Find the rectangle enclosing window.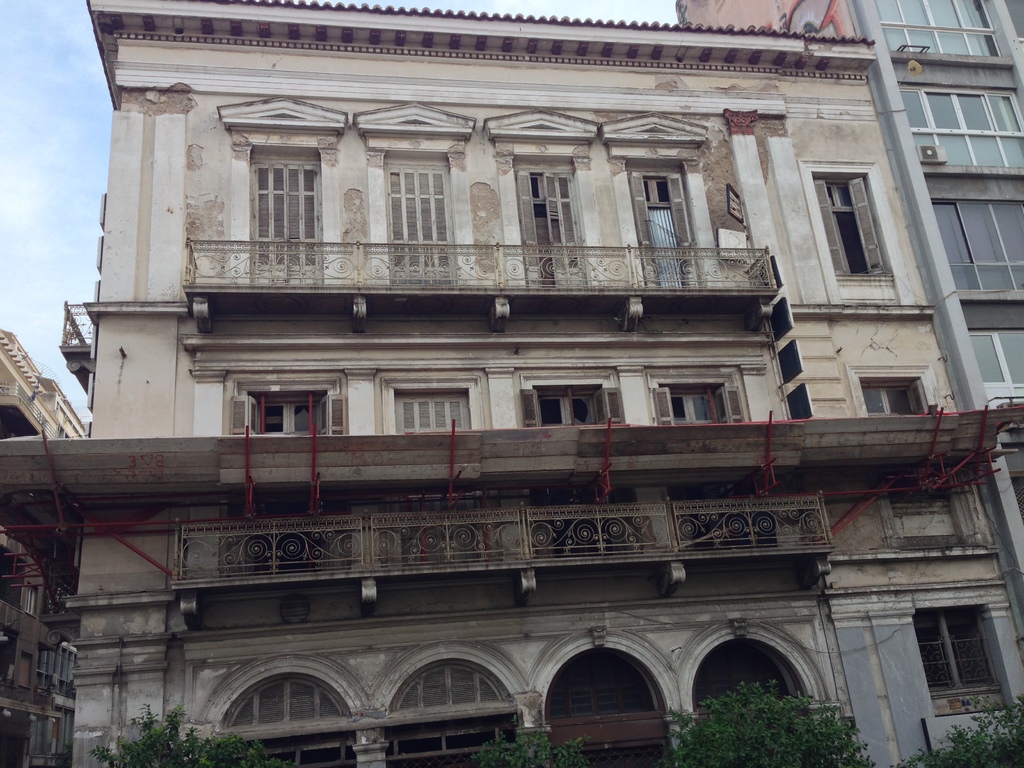
bbox=[968, 323, 1023, 399].
